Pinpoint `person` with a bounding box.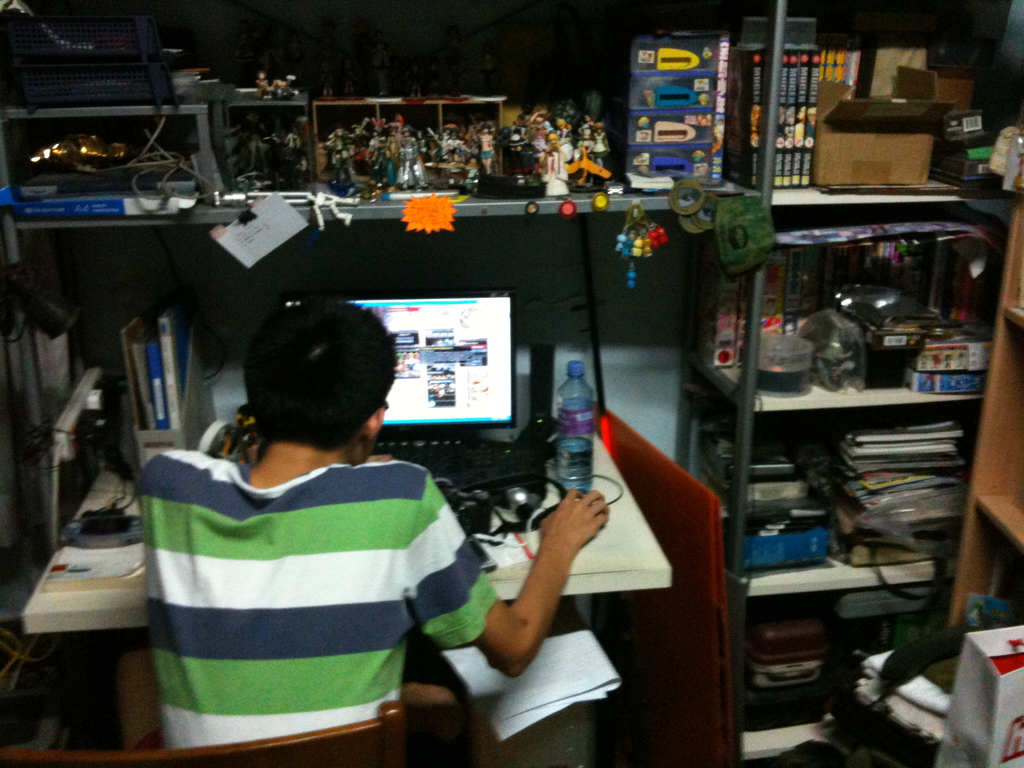
box=[133, 291, 611, 760].
